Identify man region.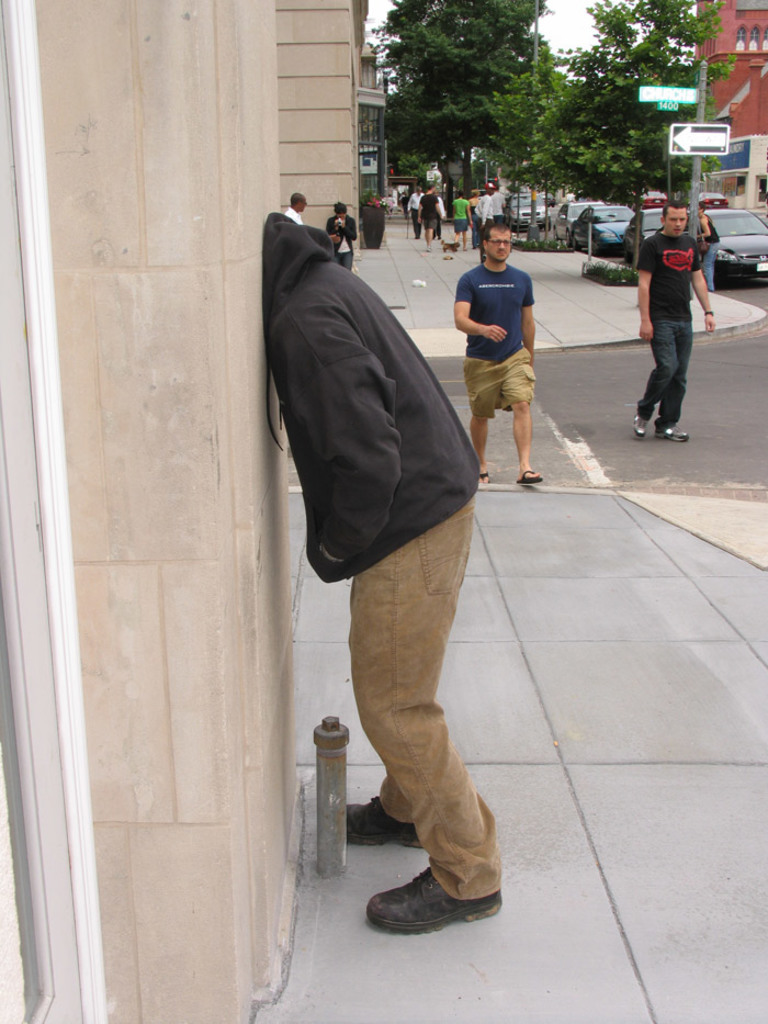
Region: box(625, 202, 723, 445).
